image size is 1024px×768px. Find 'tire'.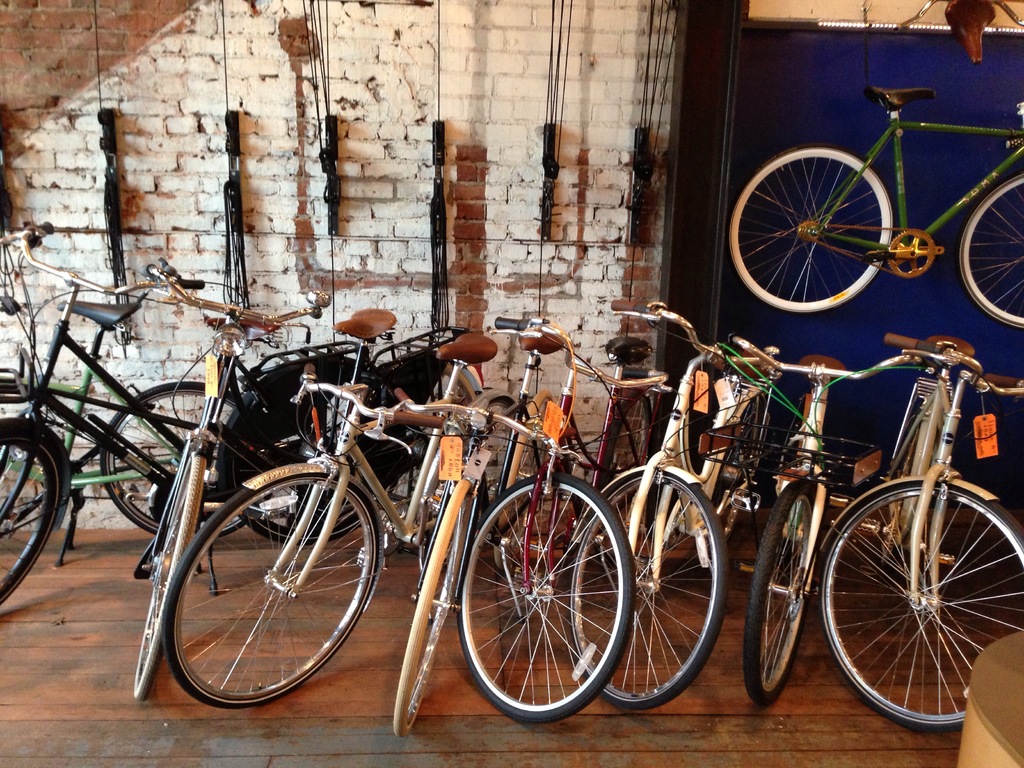
[380,364,476,508].
